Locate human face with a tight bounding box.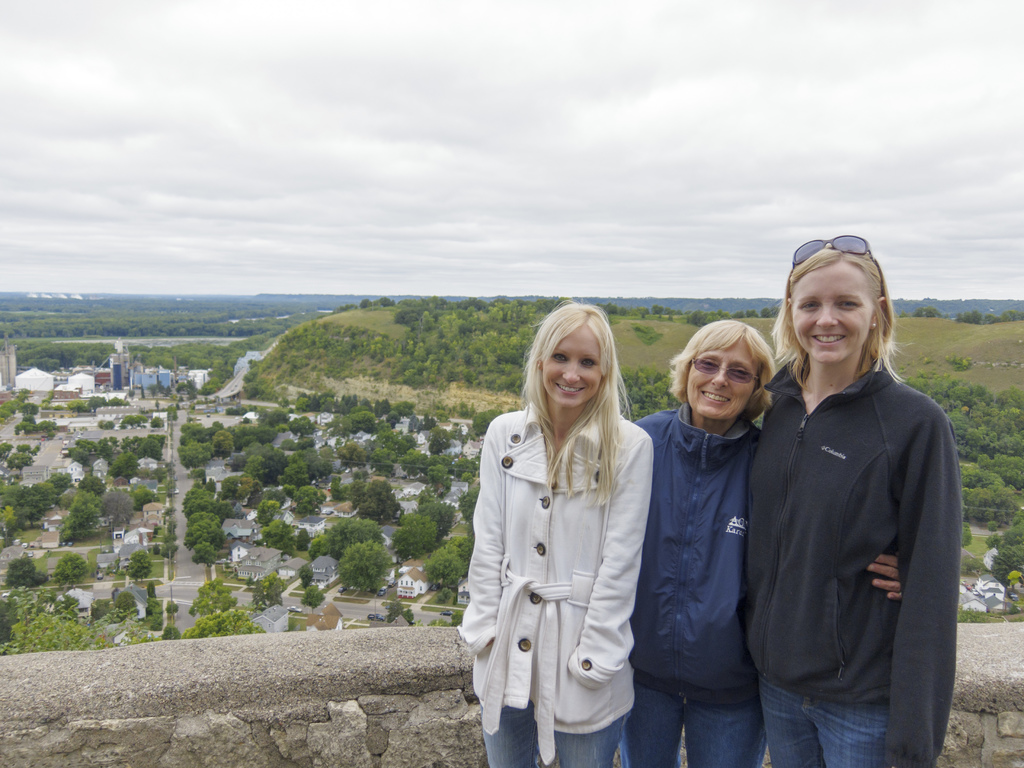
box=[541, 320, 602, 412].
